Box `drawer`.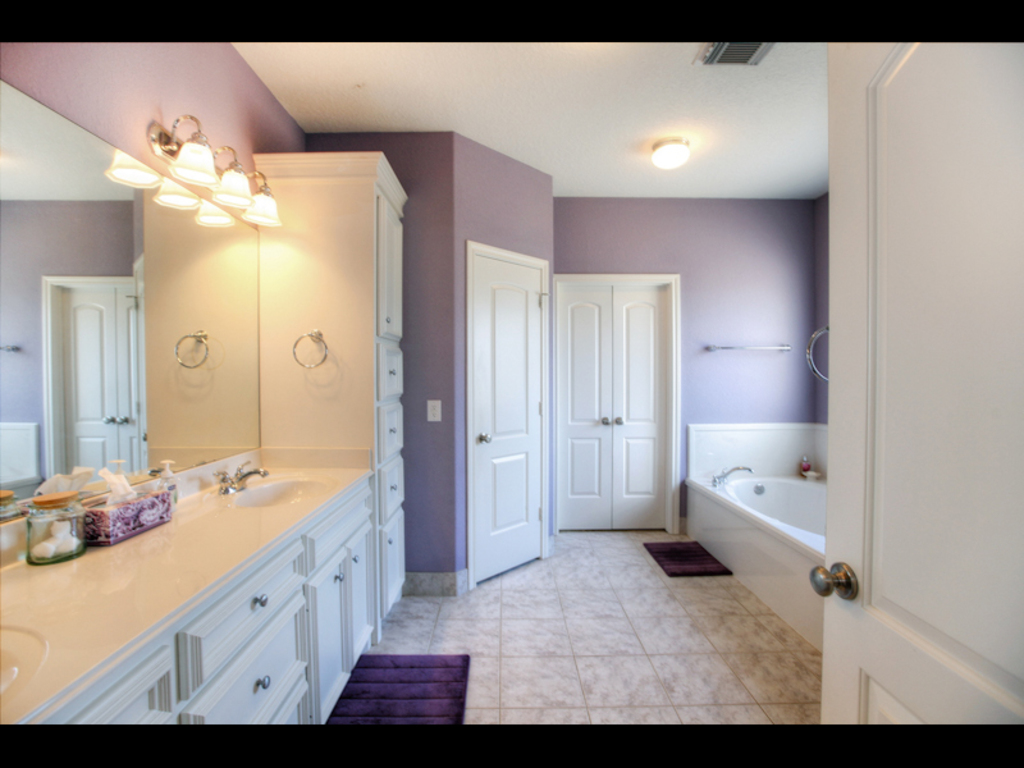
BBox(376, 401, 404, 466).
